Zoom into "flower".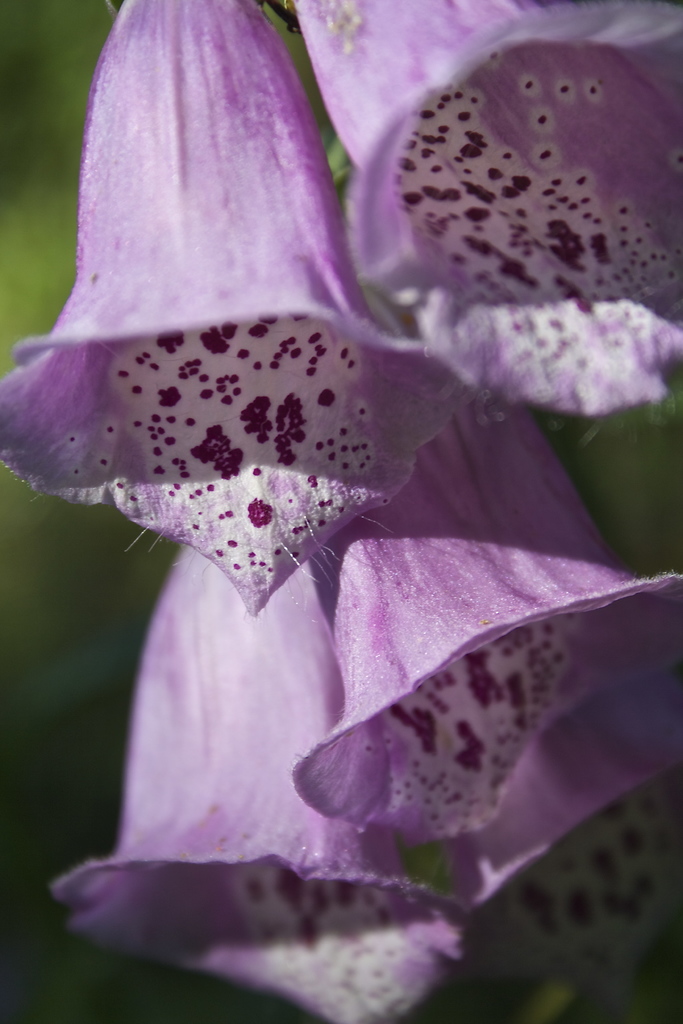
Zoom target: crop(290, 407, 682, 829).
